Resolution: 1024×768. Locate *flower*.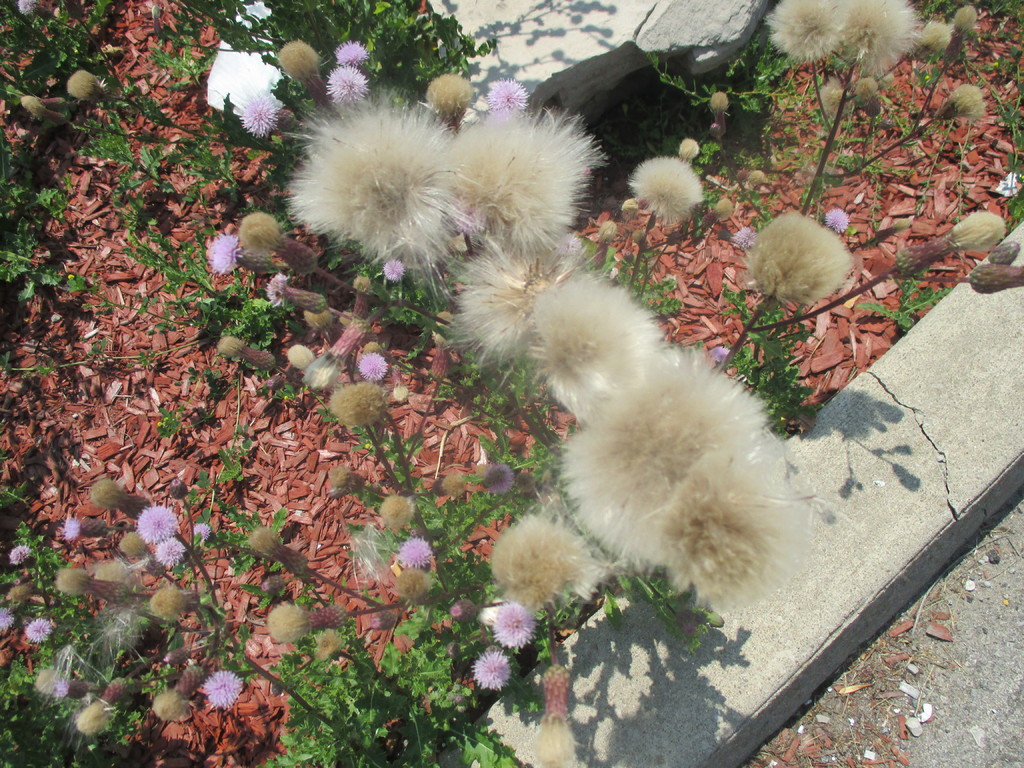
[454,193,488,234].
